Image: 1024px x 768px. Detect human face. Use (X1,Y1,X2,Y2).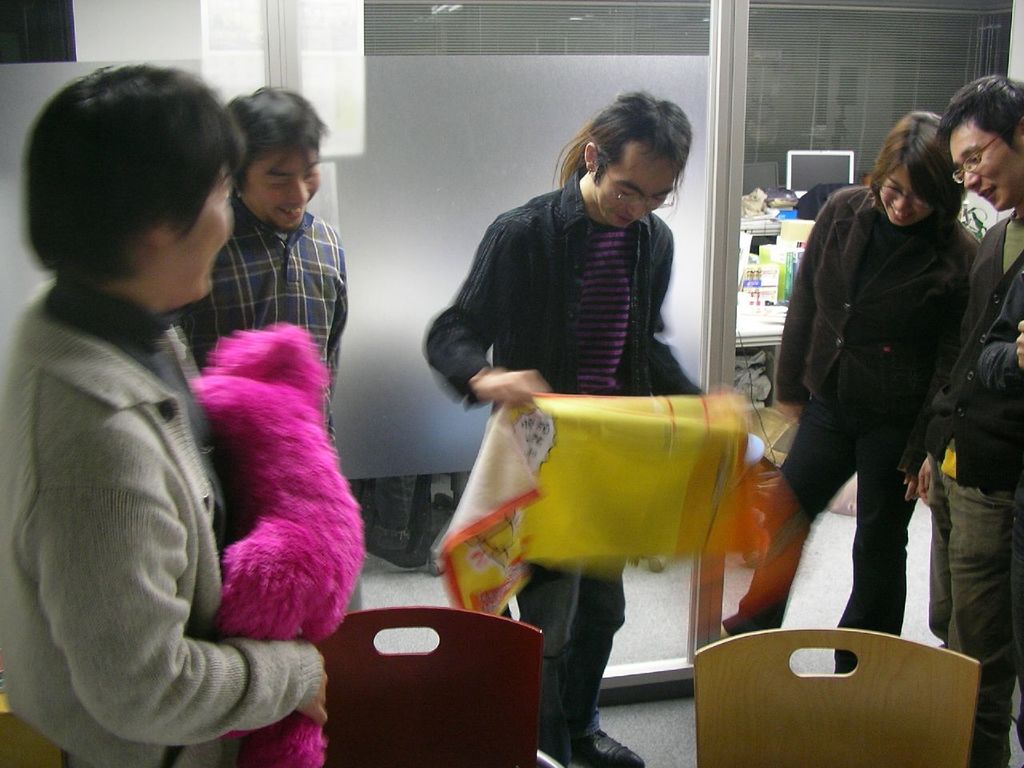
(878,166,934,223).
